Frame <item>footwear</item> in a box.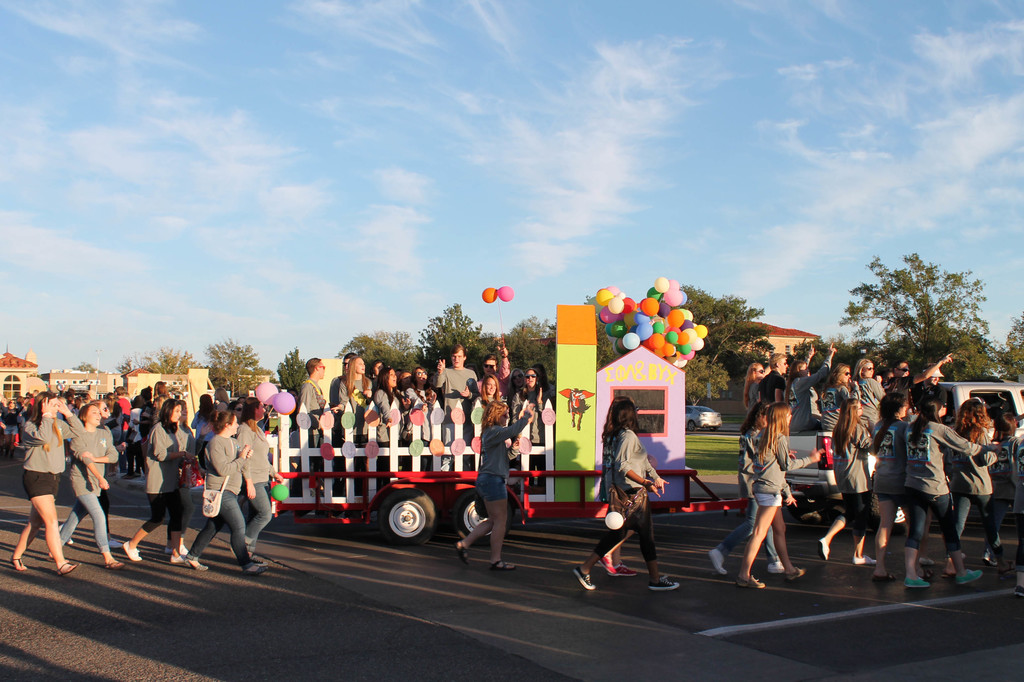
736/574/765/590.
